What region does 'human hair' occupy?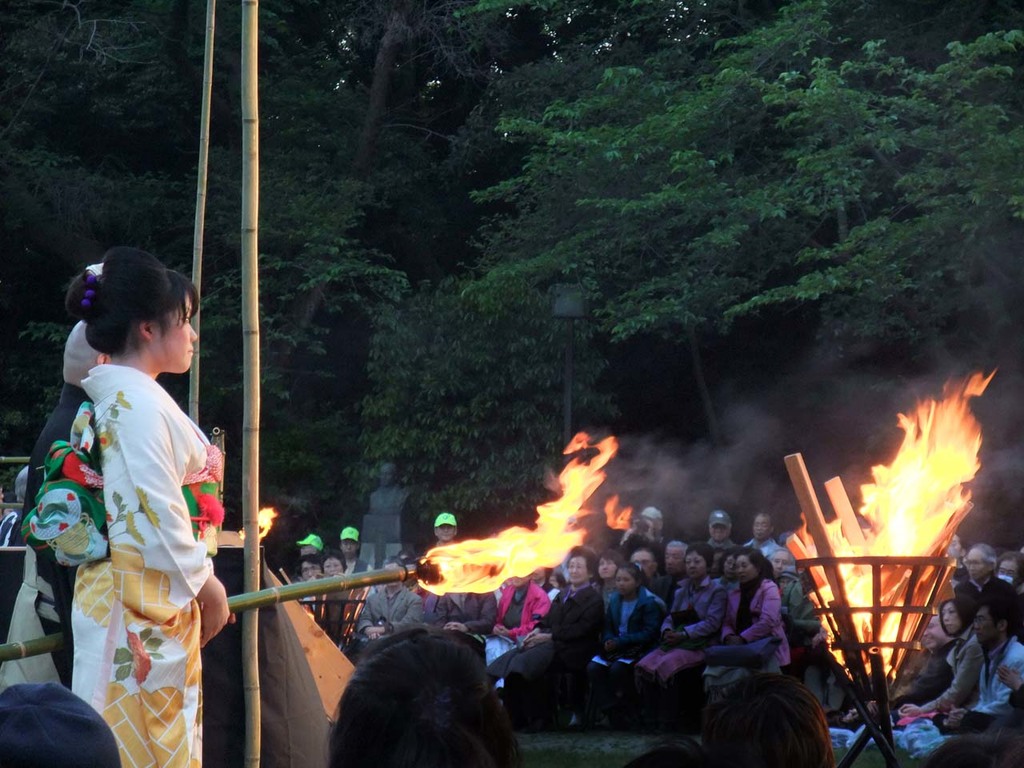
{"x1": 973, "y1": 544, "x2": 997, "y2": 564}.
